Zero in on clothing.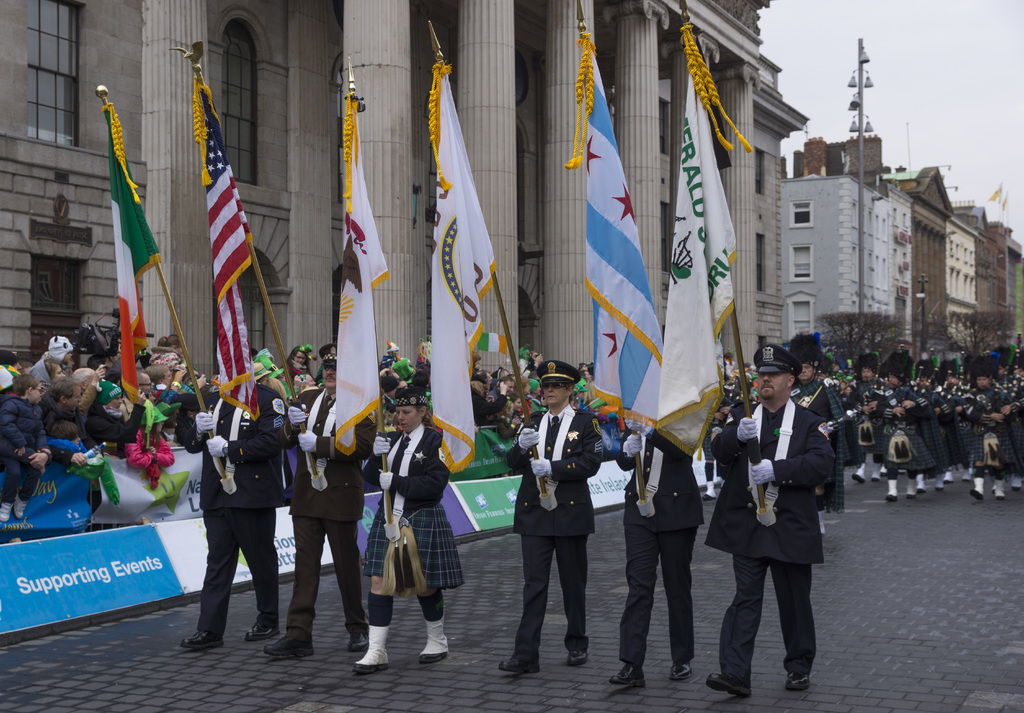
Zeroed in: (left=0, top=396, right=45, bottom=504).
